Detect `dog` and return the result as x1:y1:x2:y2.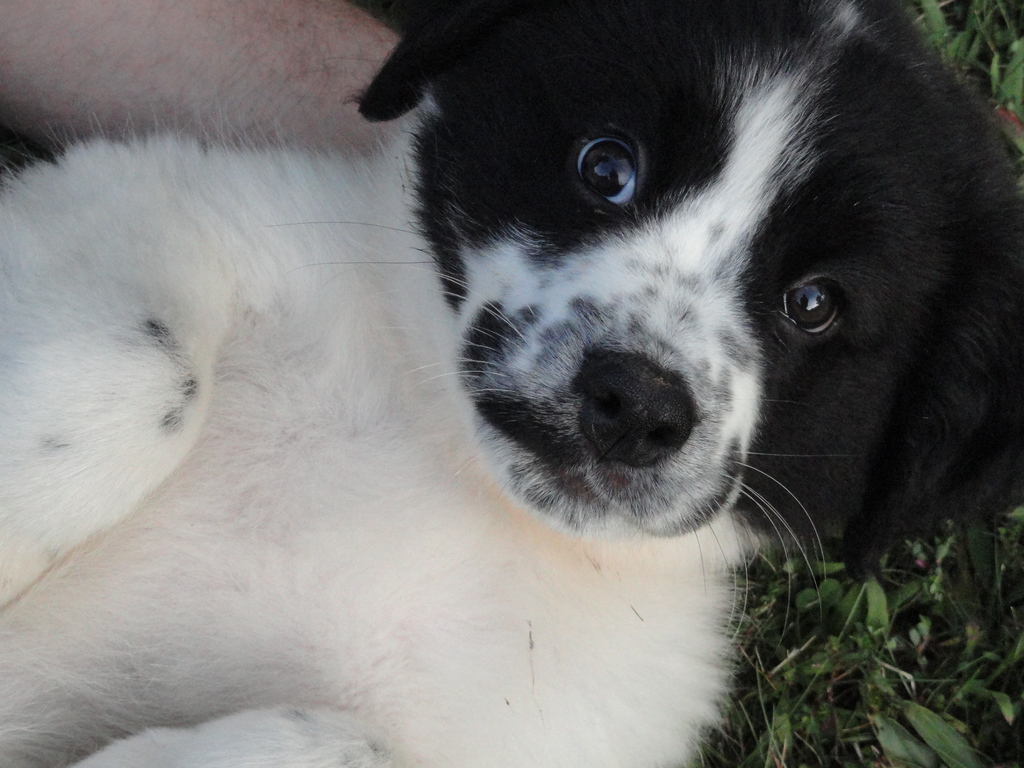
0:0:1023:767.
